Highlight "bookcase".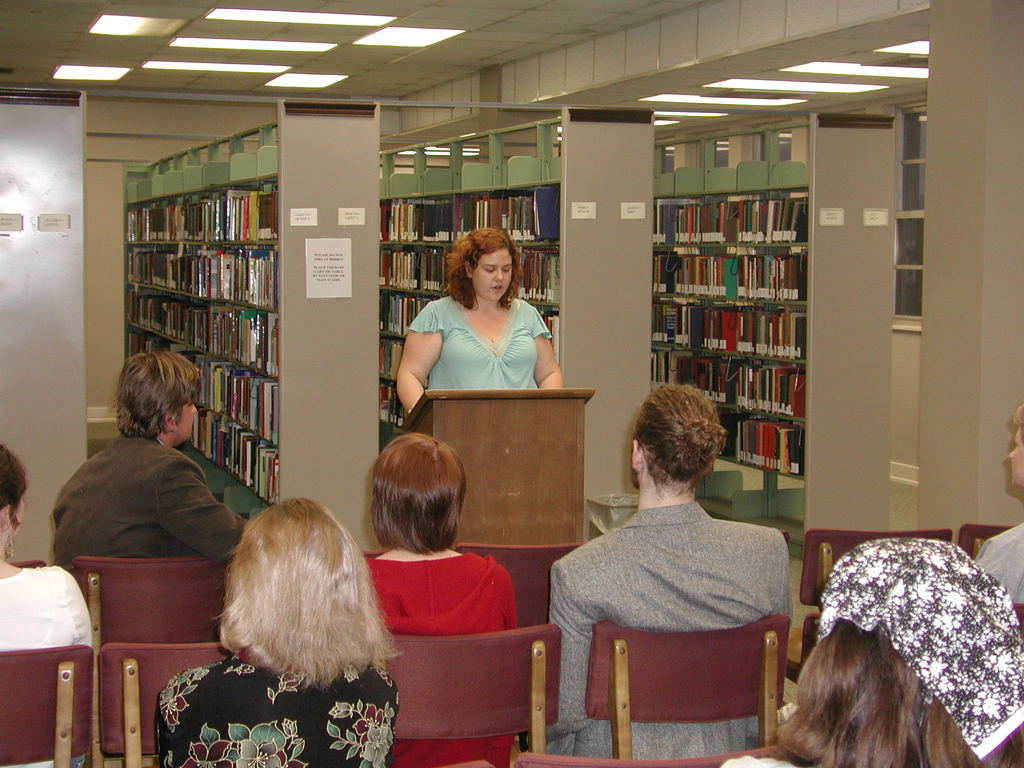
Highlighted region: select_region(379, 100, 652, 536).
